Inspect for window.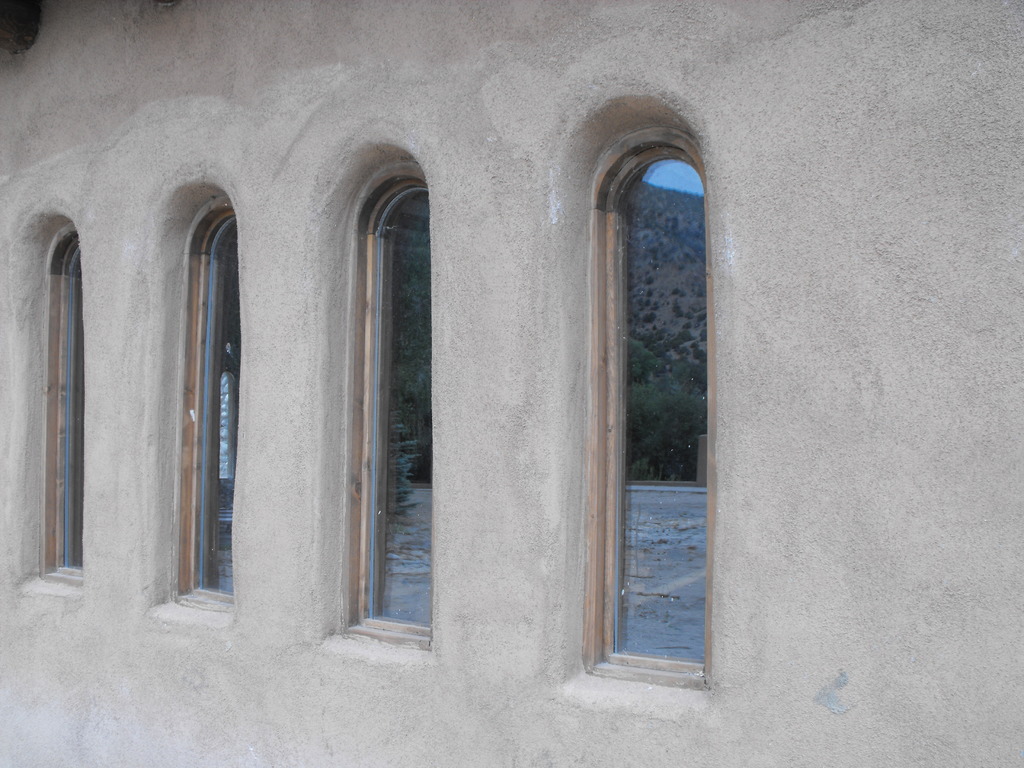
Inspection: rect(47, 234, 86, 580).
